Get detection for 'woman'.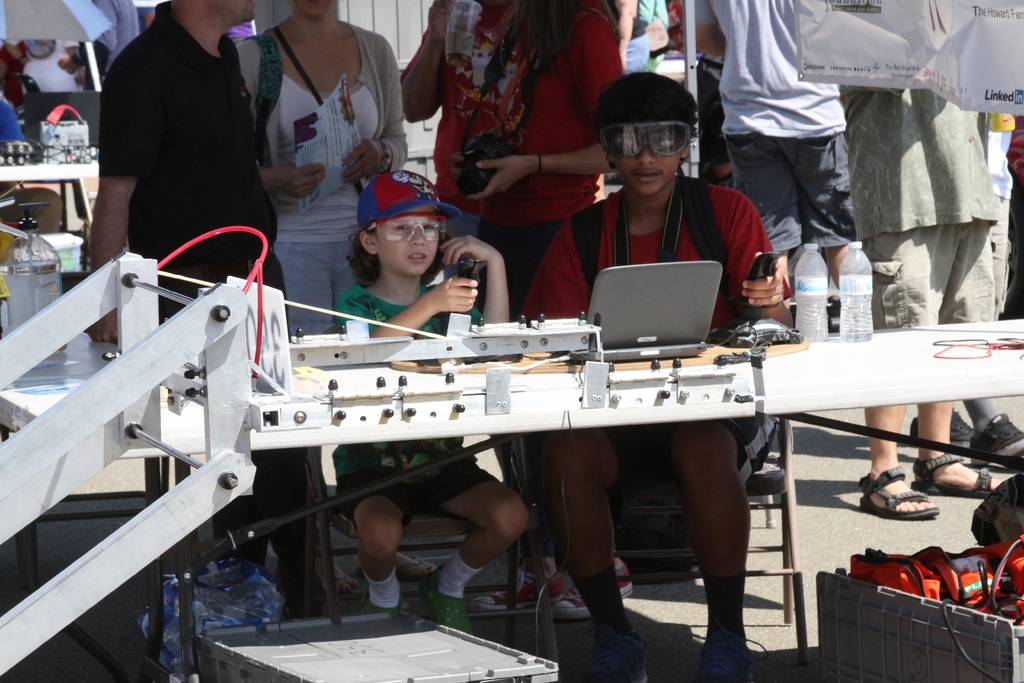
Detection: [234,0,438,599].
